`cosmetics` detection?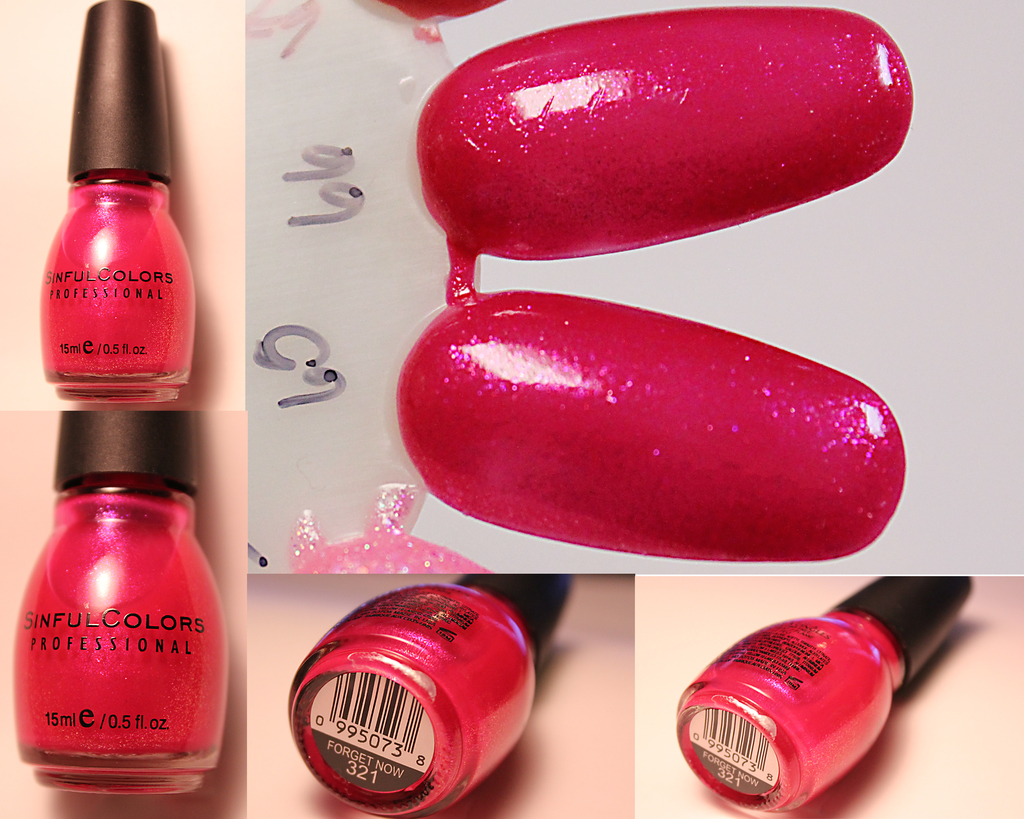
289,575,568,818
